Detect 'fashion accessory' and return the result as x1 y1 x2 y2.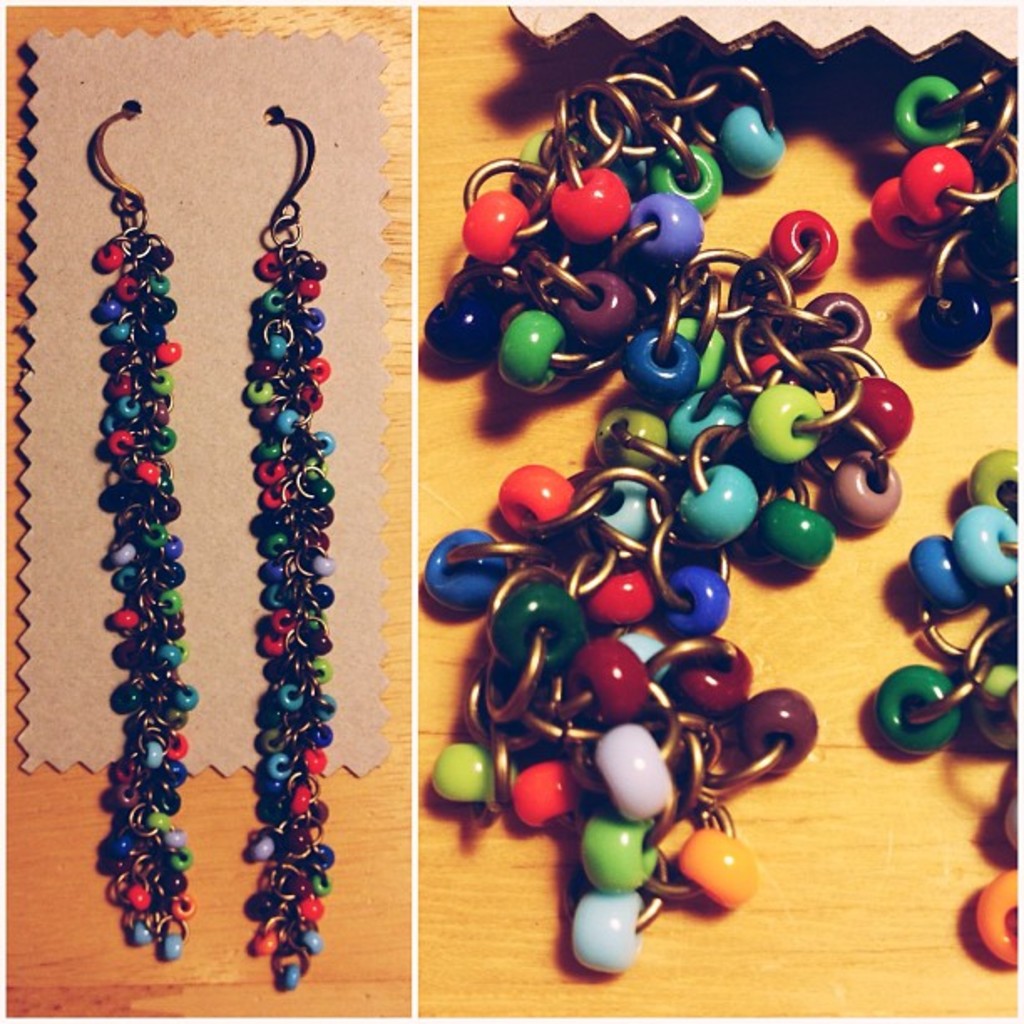
92 95 202 962.
